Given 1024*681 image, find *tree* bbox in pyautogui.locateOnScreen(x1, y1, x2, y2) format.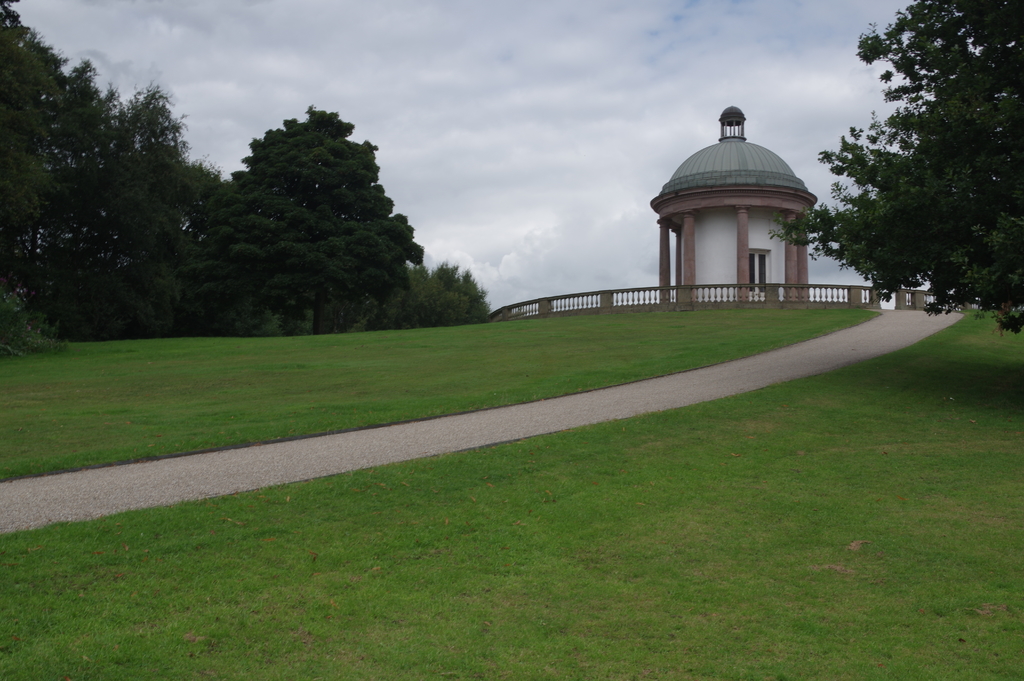
pyautogui.locateOnScreen(764, 0, 1023, 334).
